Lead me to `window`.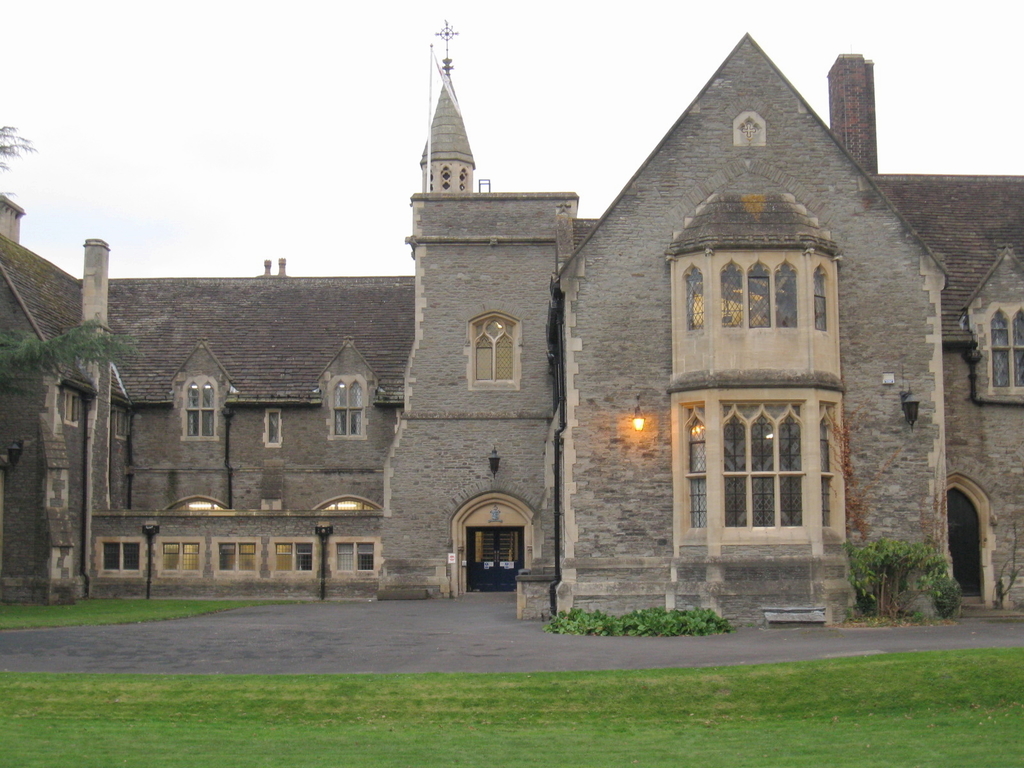
Lead to 179 373 221 436.
